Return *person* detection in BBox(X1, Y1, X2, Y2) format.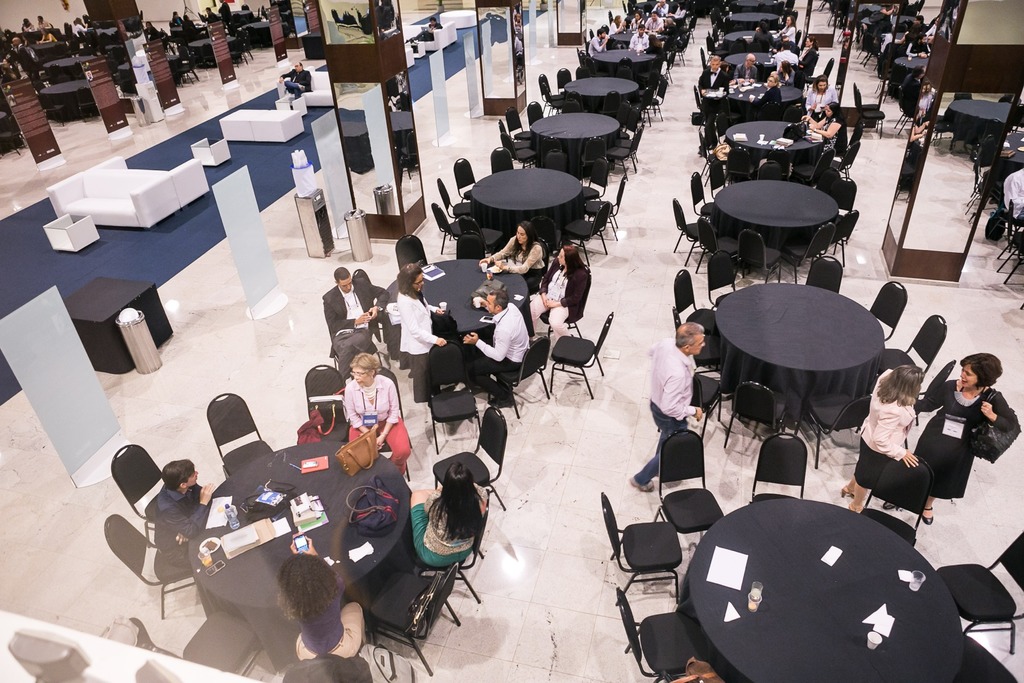
BBox(427, 18, 442, 30).
